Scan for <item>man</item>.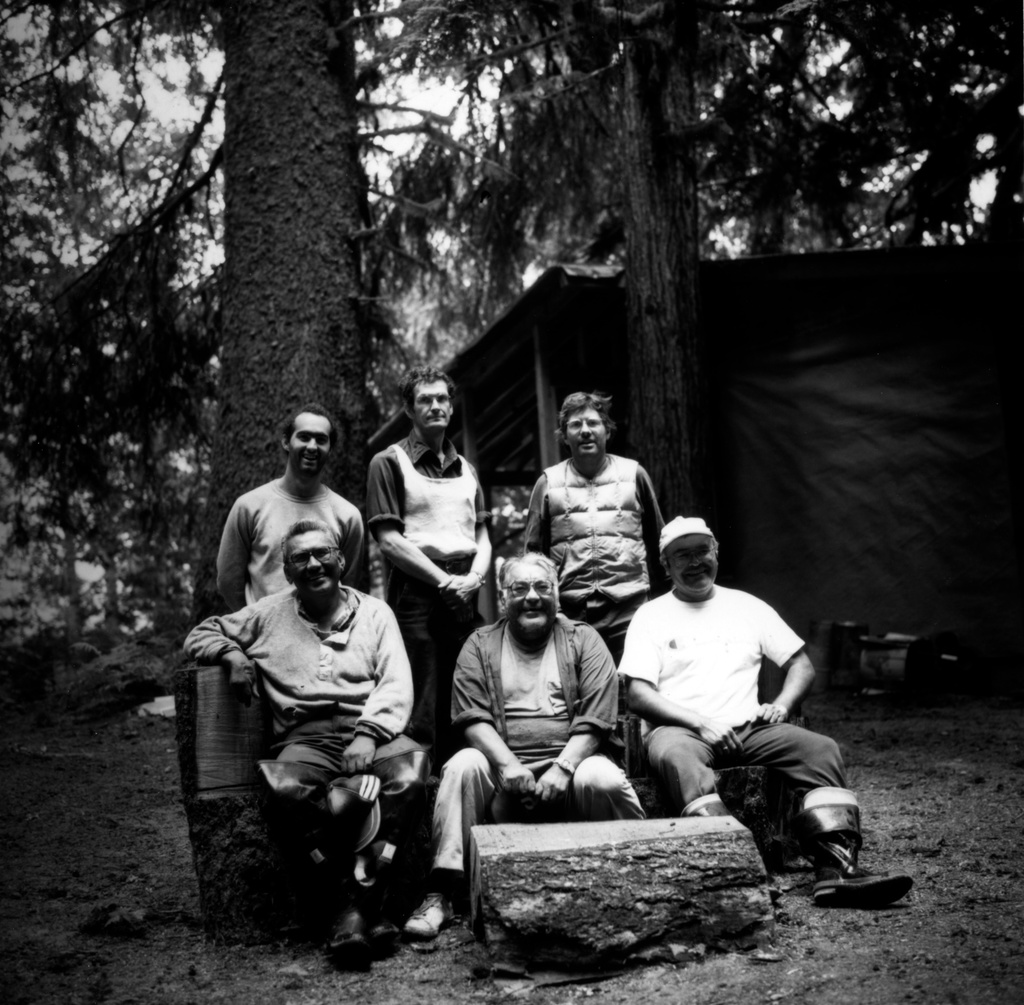
Scan result: locate(398, 554, 644, 935).
